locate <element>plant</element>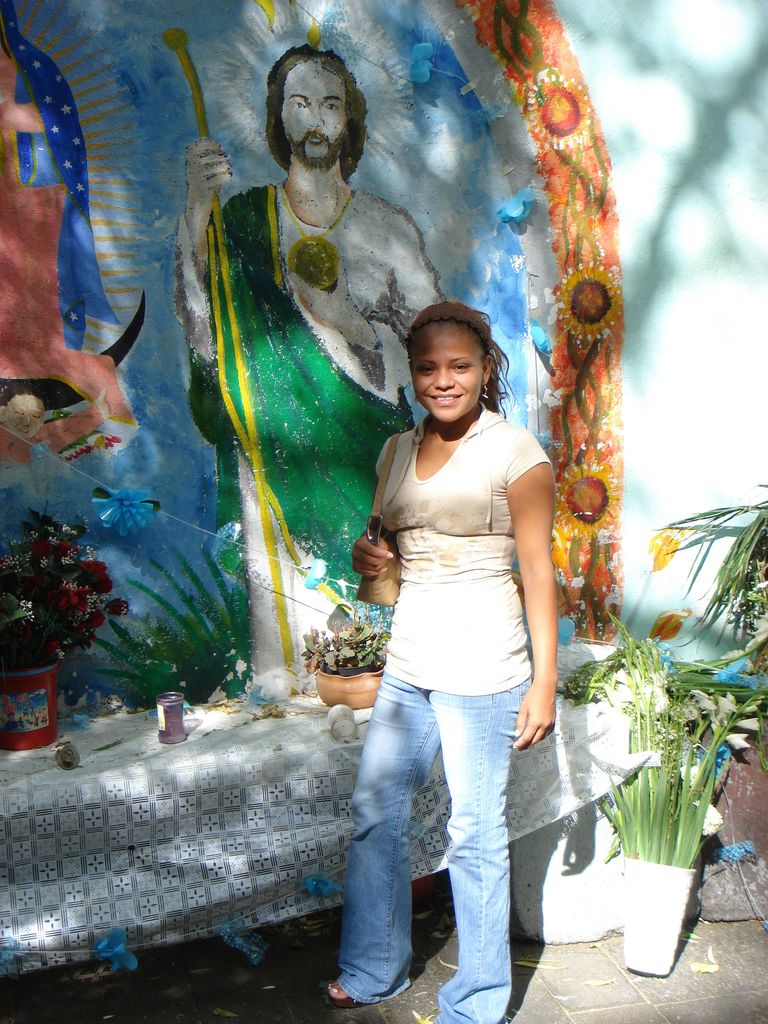
bbox=[76, 538, 273, 714]
